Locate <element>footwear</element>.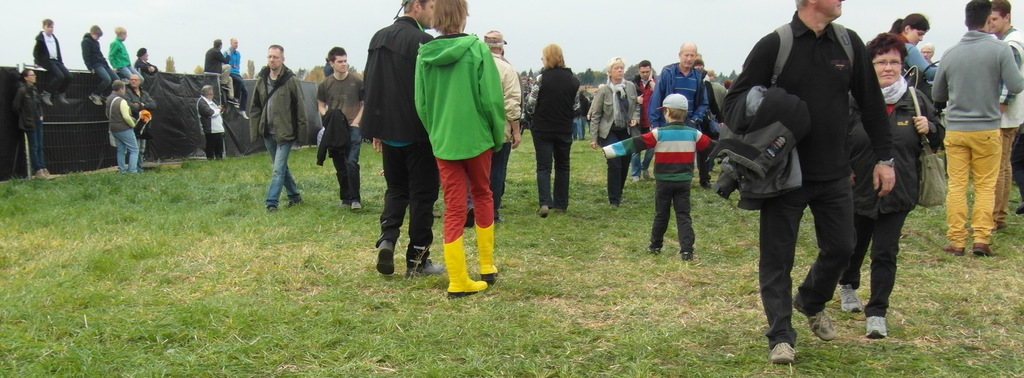
Bounding box: x1=681 y1=245 x2=694 y2=258.
